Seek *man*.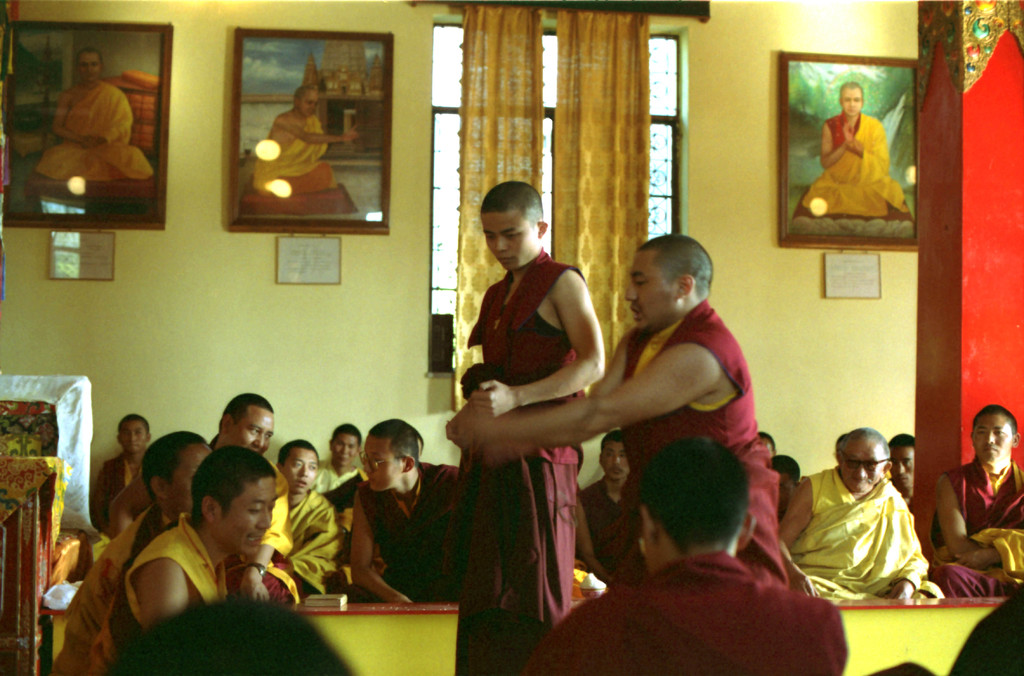
257,85,356,195.
